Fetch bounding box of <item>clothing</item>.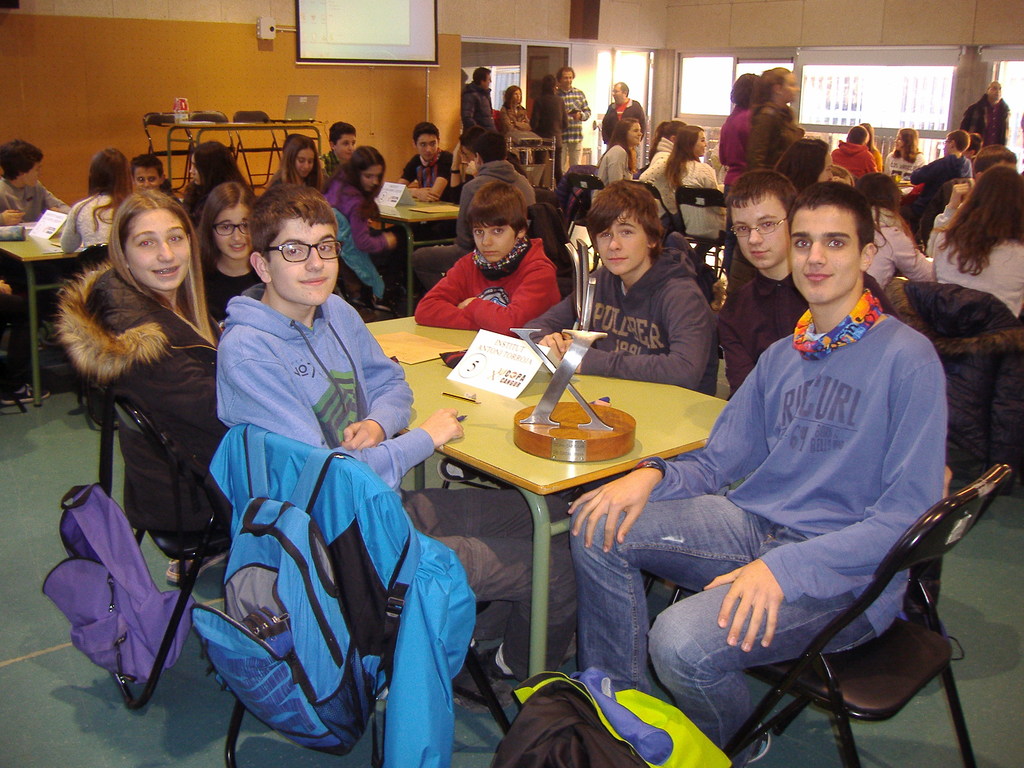
Bbox: x1=514 y1=243 x2=716 y2=395.
